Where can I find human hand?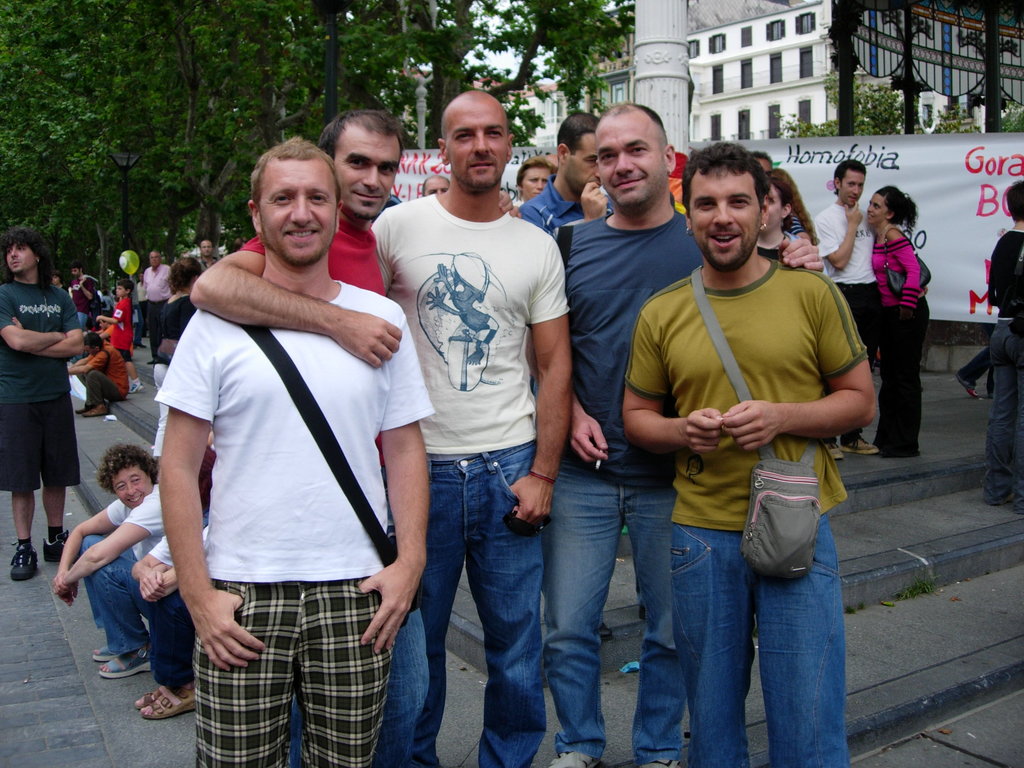
You can find it at <box>362,559,428,657</box>.
